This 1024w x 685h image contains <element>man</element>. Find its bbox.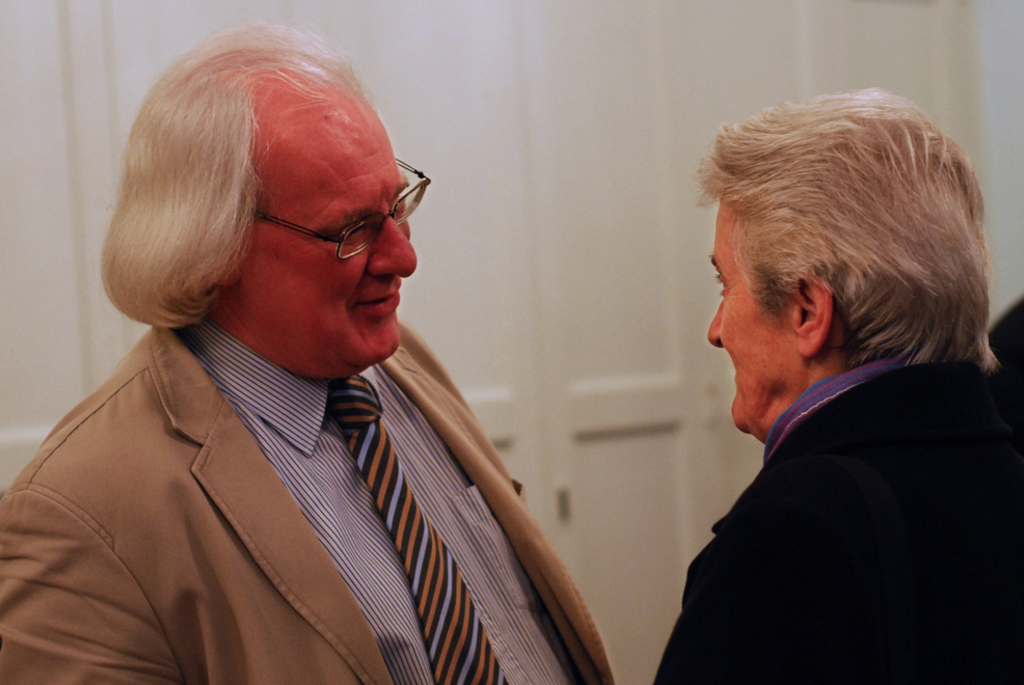
<region>652, 87, 1017, 684</region>.
